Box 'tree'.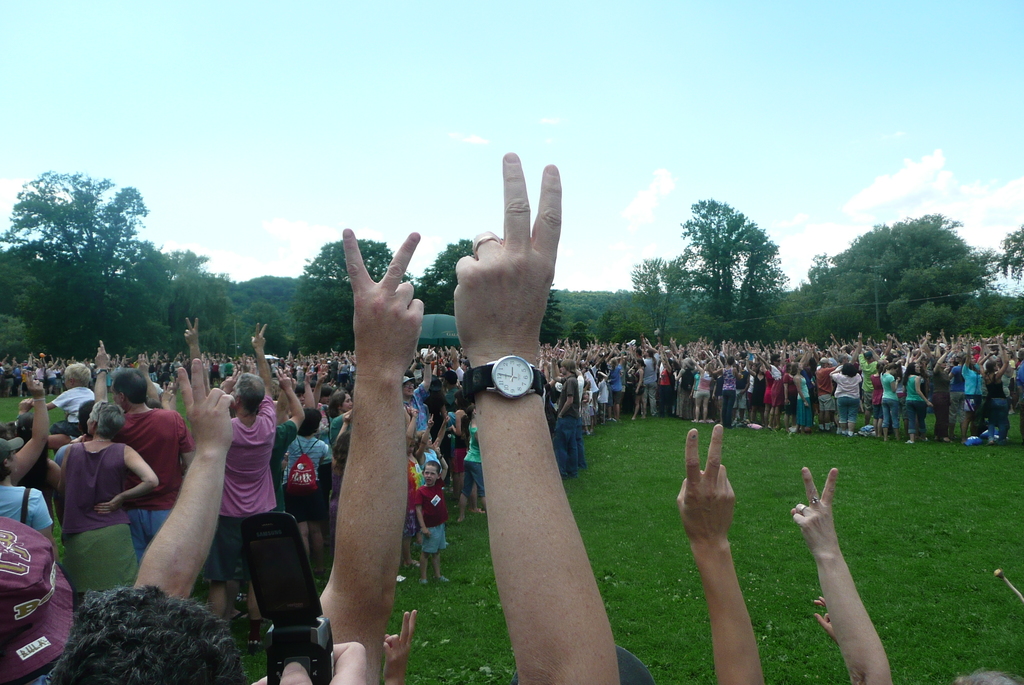
<region>840, 215, 897, 340</region>.
